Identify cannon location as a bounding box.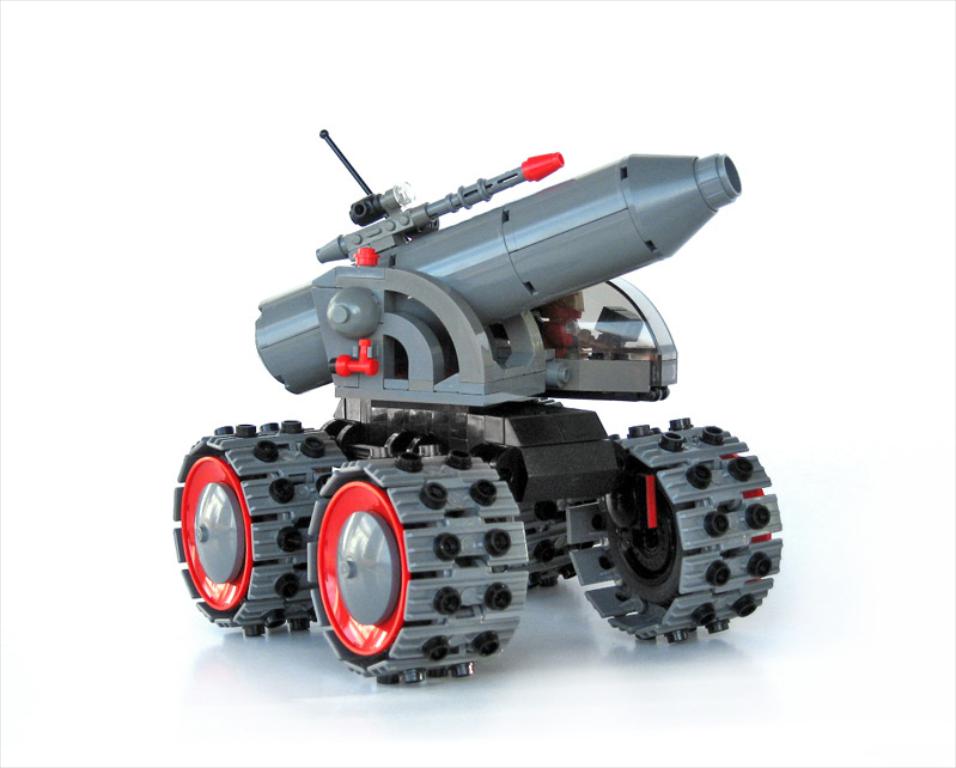
bbox=(171, 128, 785, 687).
